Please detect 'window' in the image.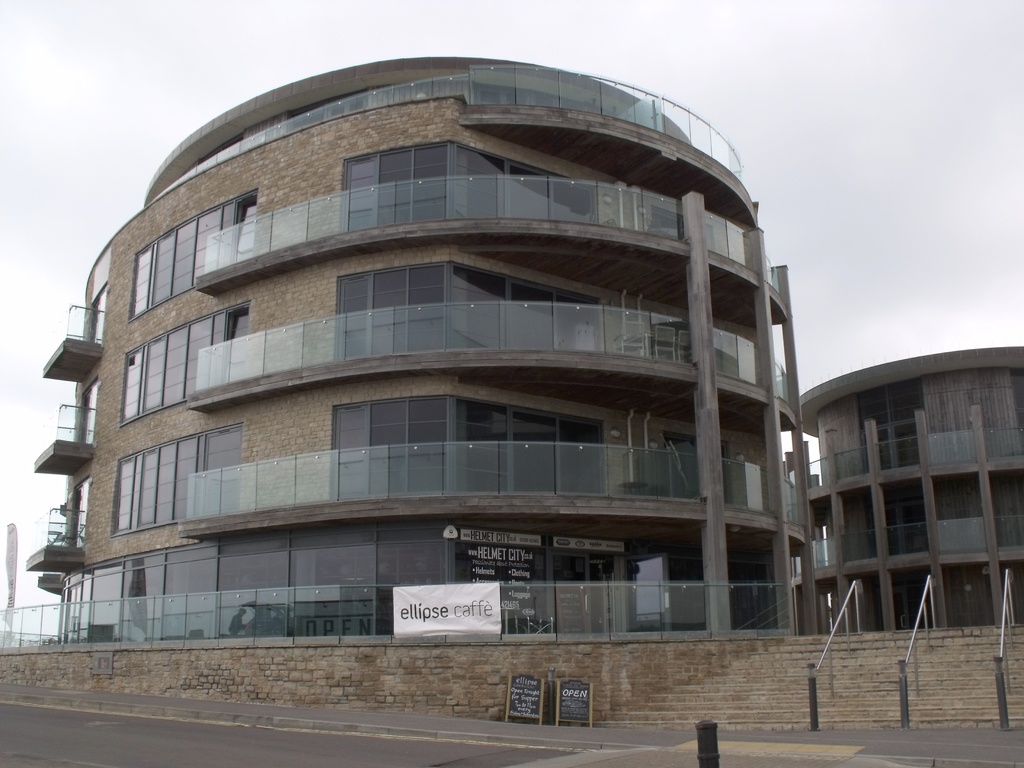
select_region(868, 486, 935, 556).
